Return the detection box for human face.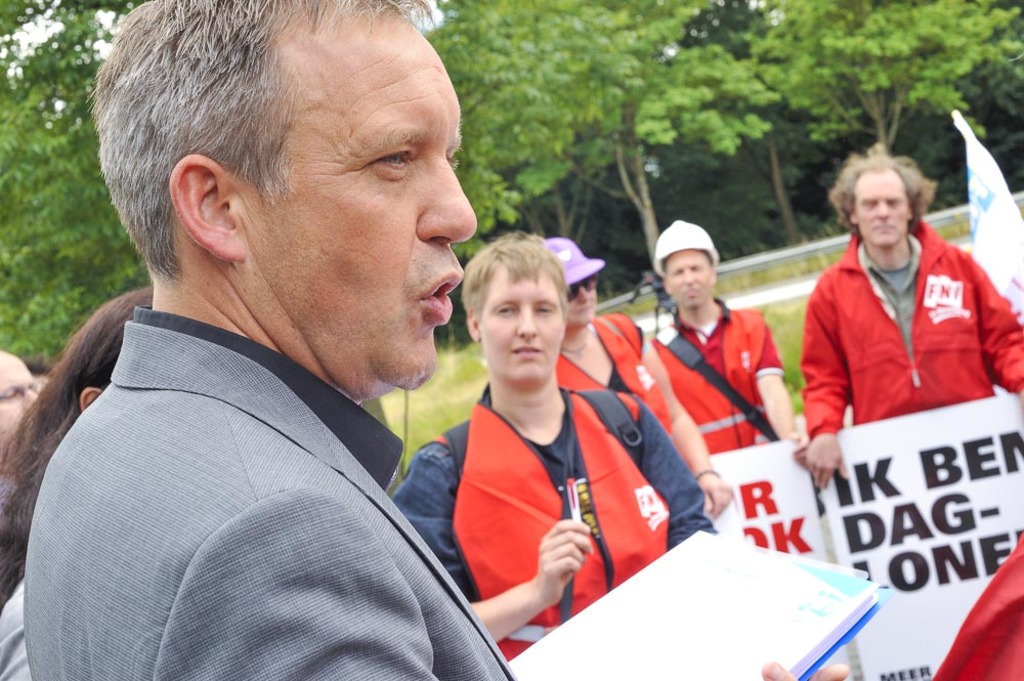
{"left": 236, "top": 9, "right": 480, "bottom": 384}.
